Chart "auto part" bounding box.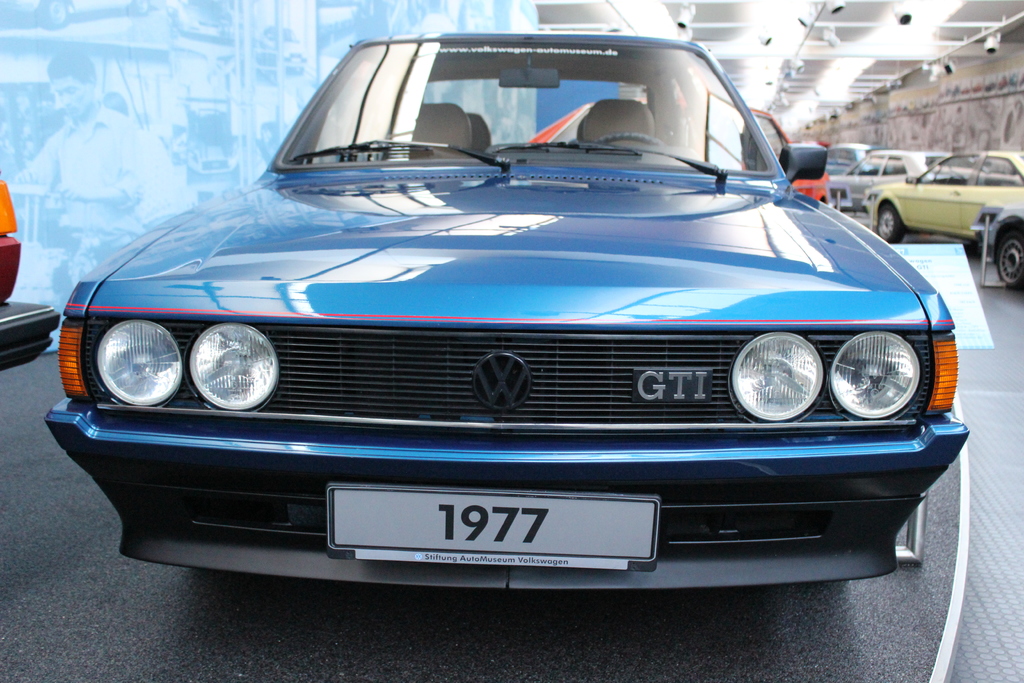
Charted: [x1=0, y1=171, x2=59, y2=368].
